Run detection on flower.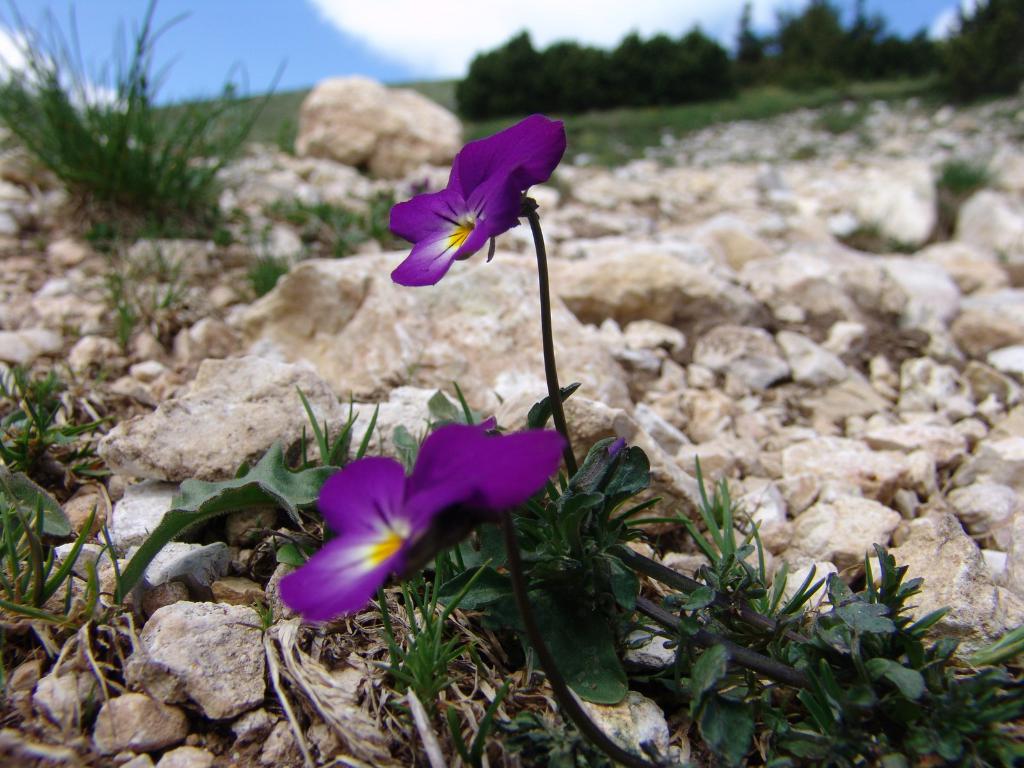
Result: {"left": 277, "top": 422, "right": 572, "bottom": 625}.
